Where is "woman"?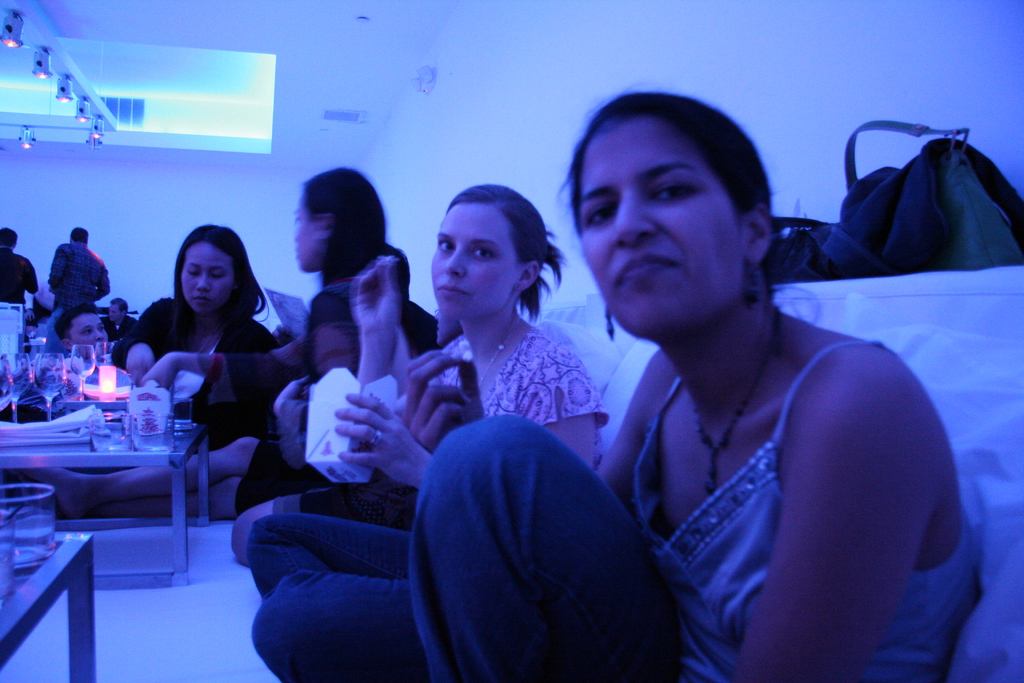
bbox=(110, 219, 282, 451).
